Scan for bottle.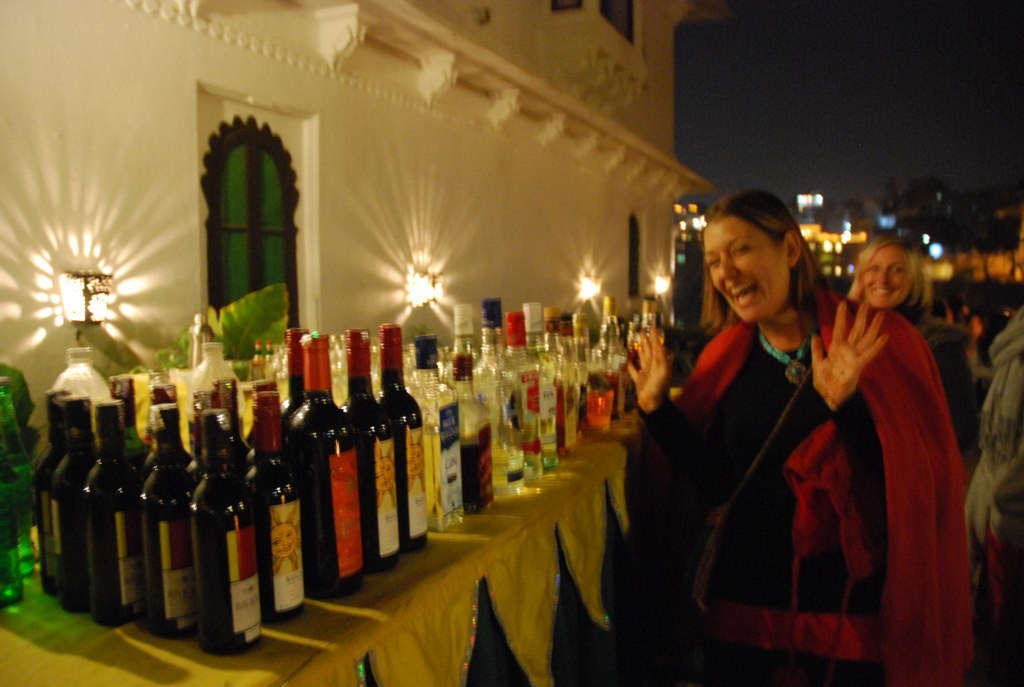
Scan result: box=[293, 334, 354, 591].
